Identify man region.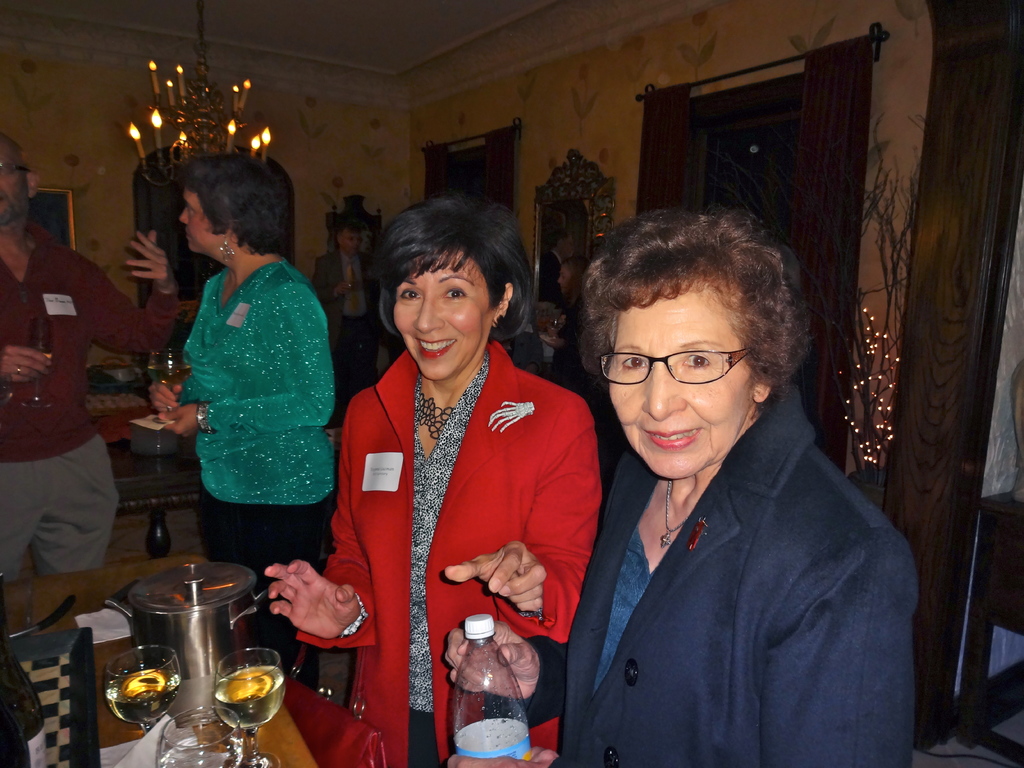
Region: [x1=312, y1=222, x2=380, y2=429].
